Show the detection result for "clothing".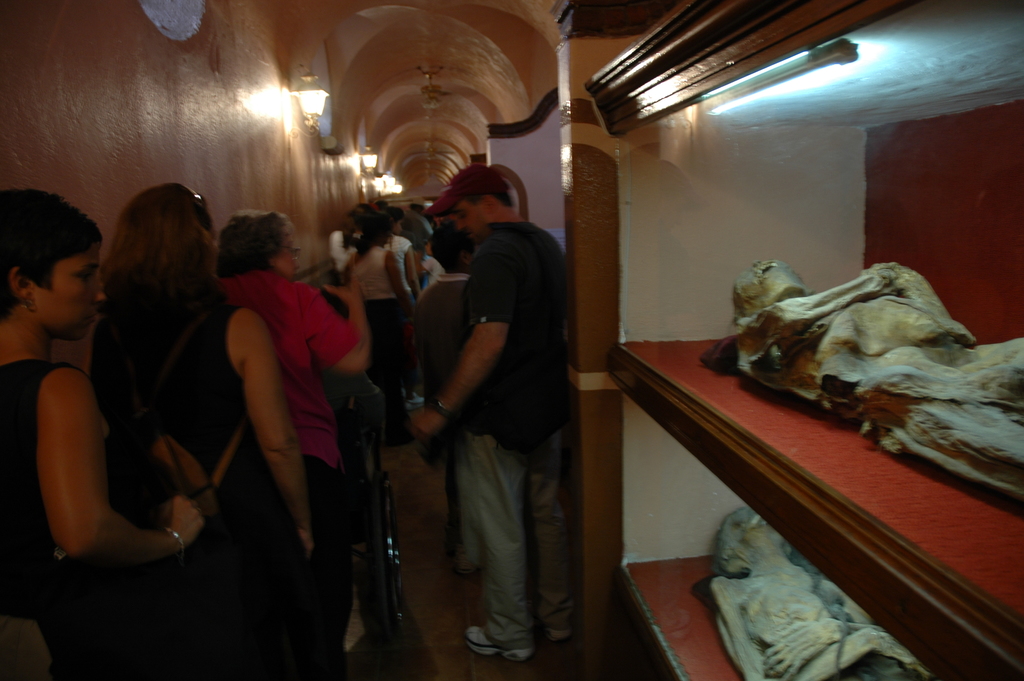
390:229:410:288.
